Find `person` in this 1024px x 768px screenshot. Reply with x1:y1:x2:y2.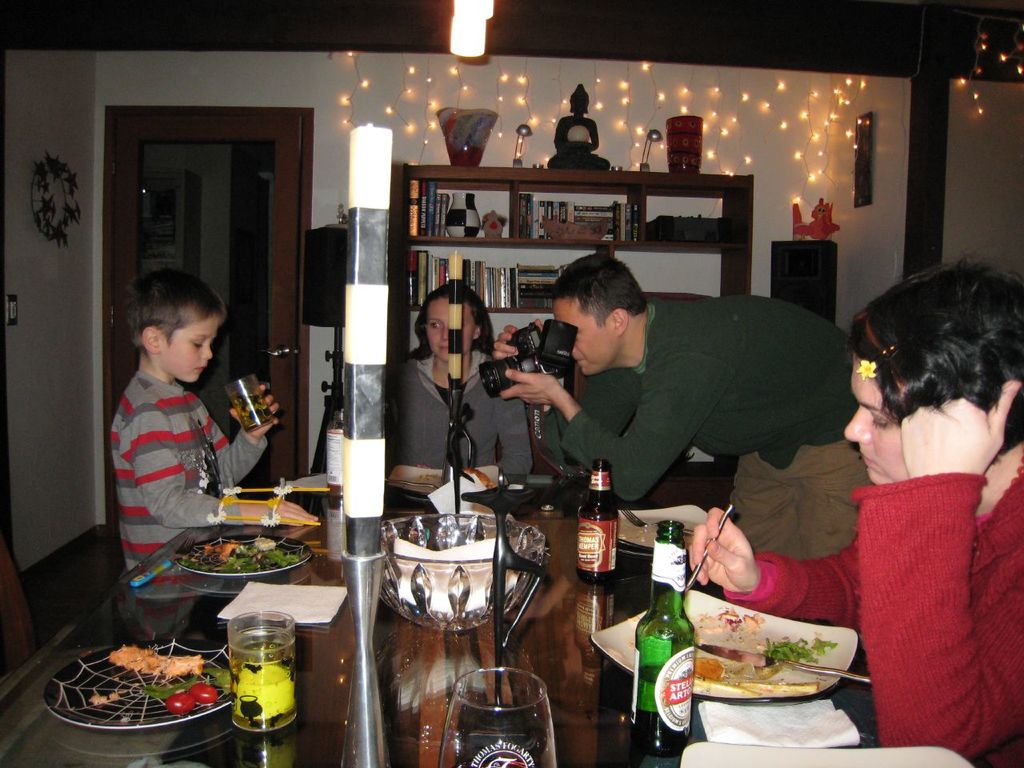
493:250:871:564.
